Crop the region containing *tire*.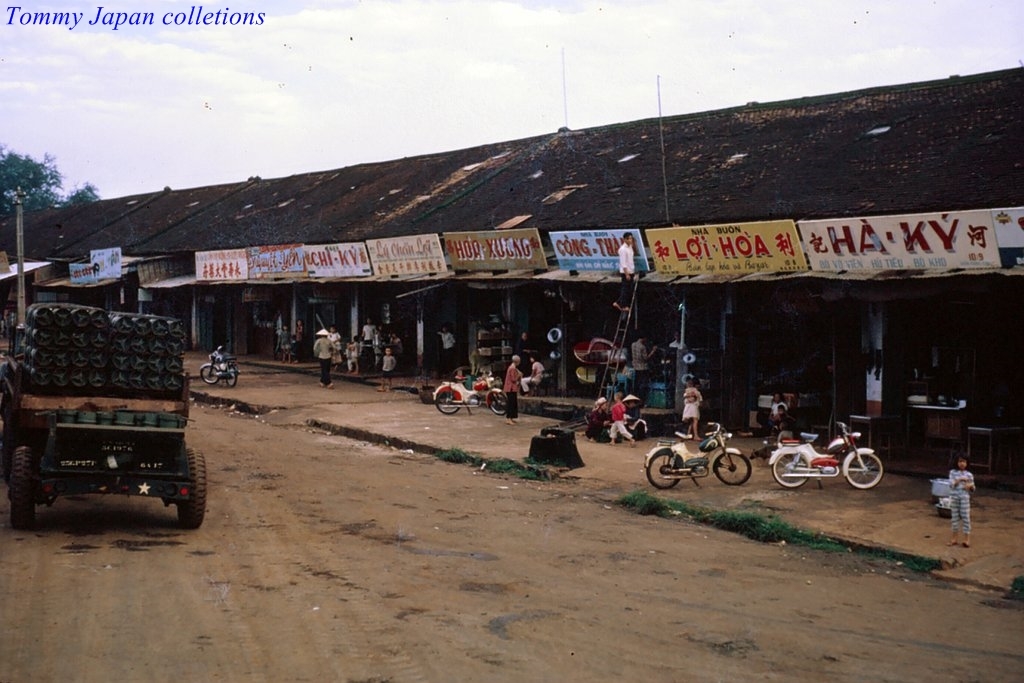
Crop region: (left=713, top=448, right=755, bottom=488).
